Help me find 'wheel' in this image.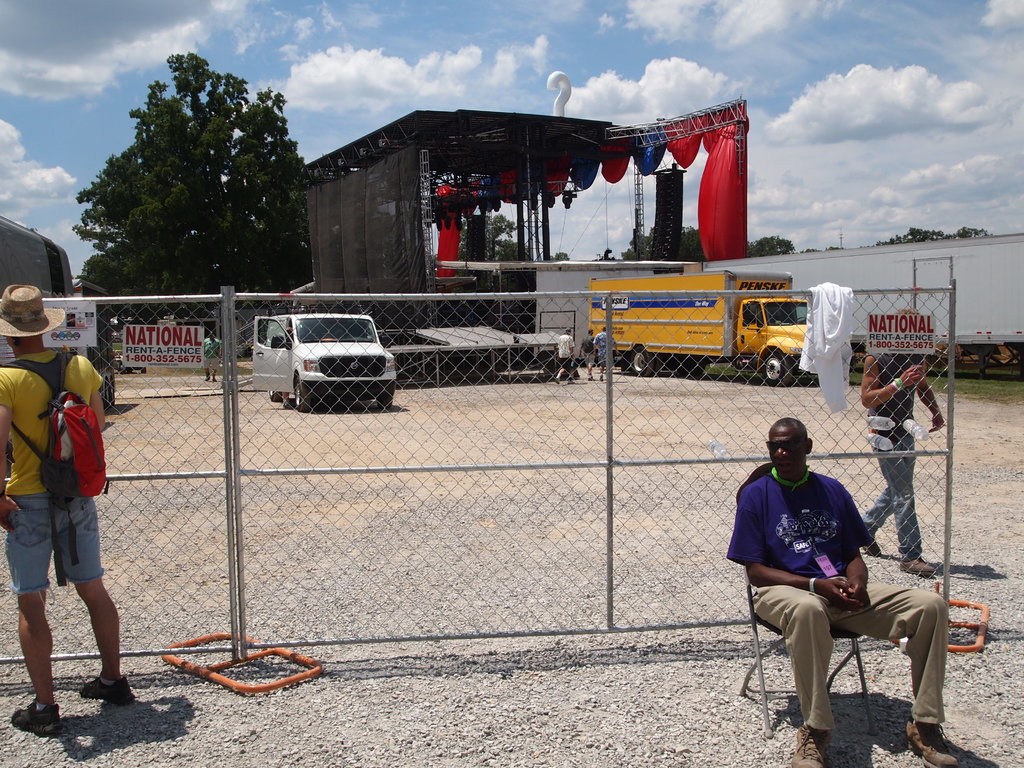
Found it: bbox=(111, 381, 118, 406).
